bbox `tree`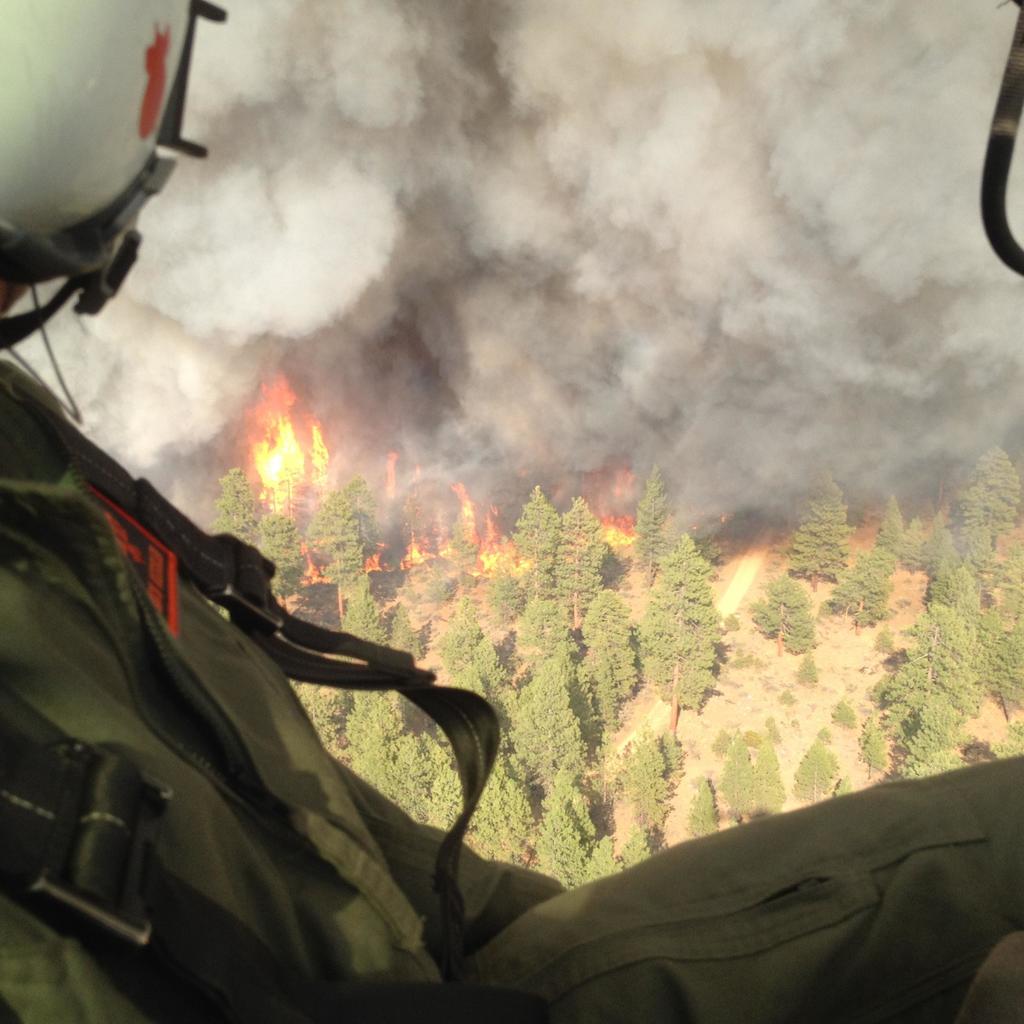
(979, 547, 1023, 616)
